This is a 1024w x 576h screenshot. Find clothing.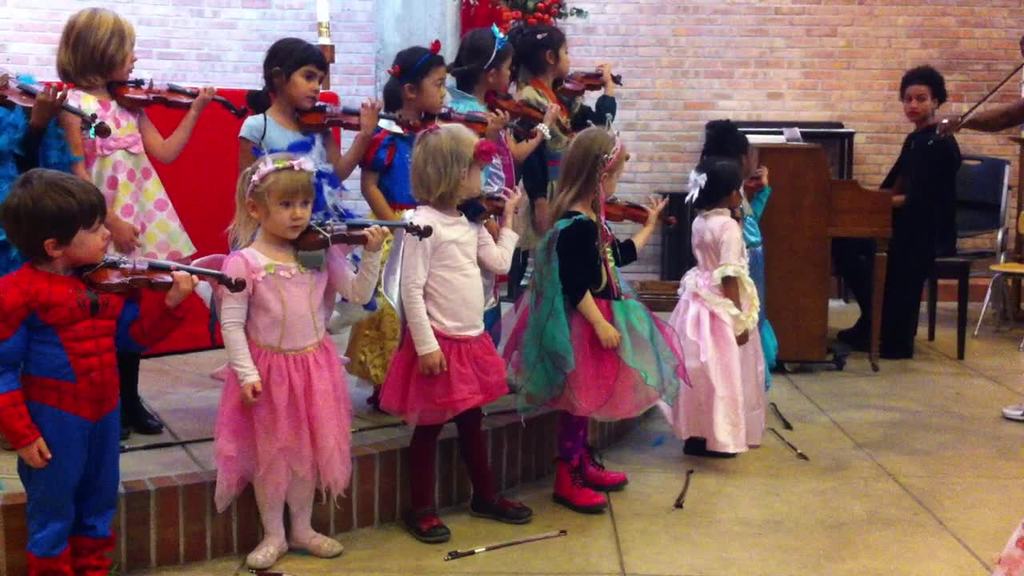
Bounding box: l=60, t=83, r=200, b=274.
